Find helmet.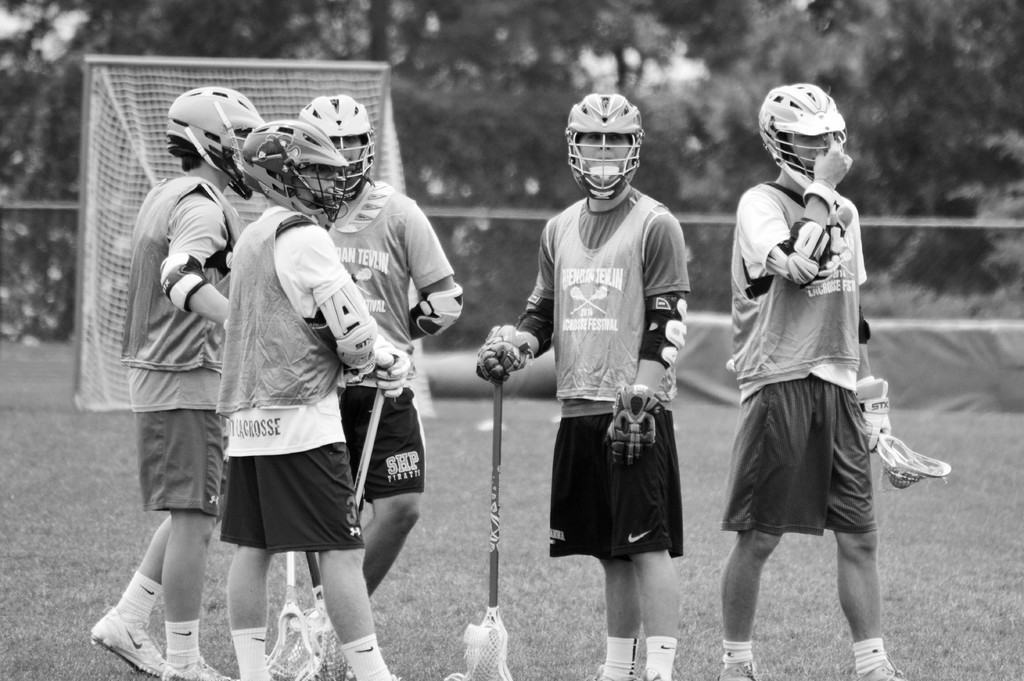
{"left": 298, "top": 93, "right": 378, "bottom": 198}.
